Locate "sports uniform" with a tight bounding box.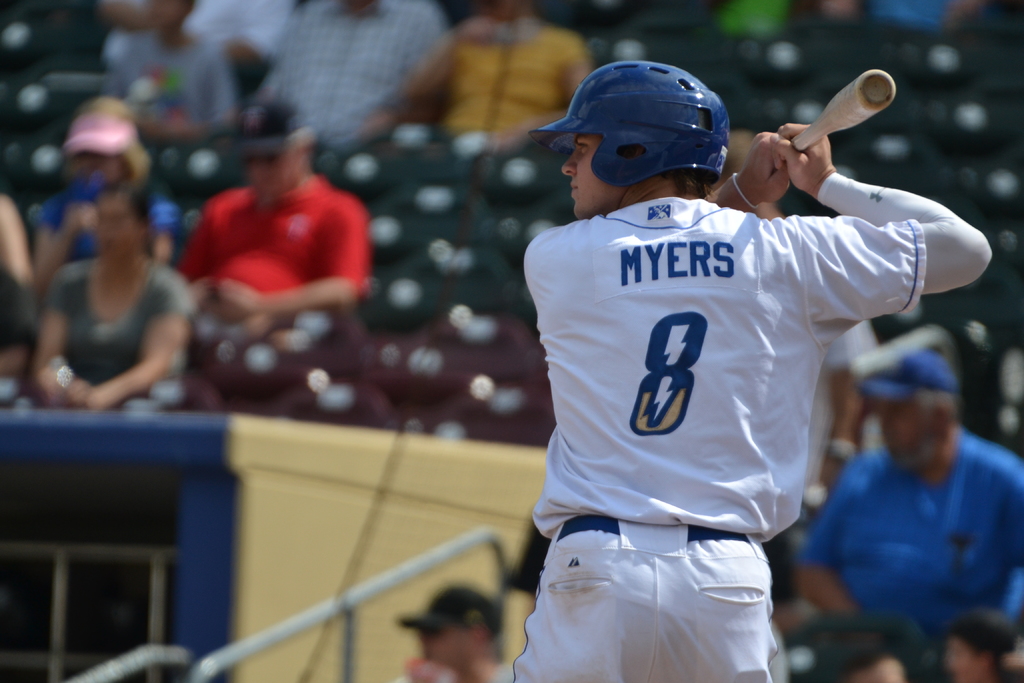
793:345:1023:636.
